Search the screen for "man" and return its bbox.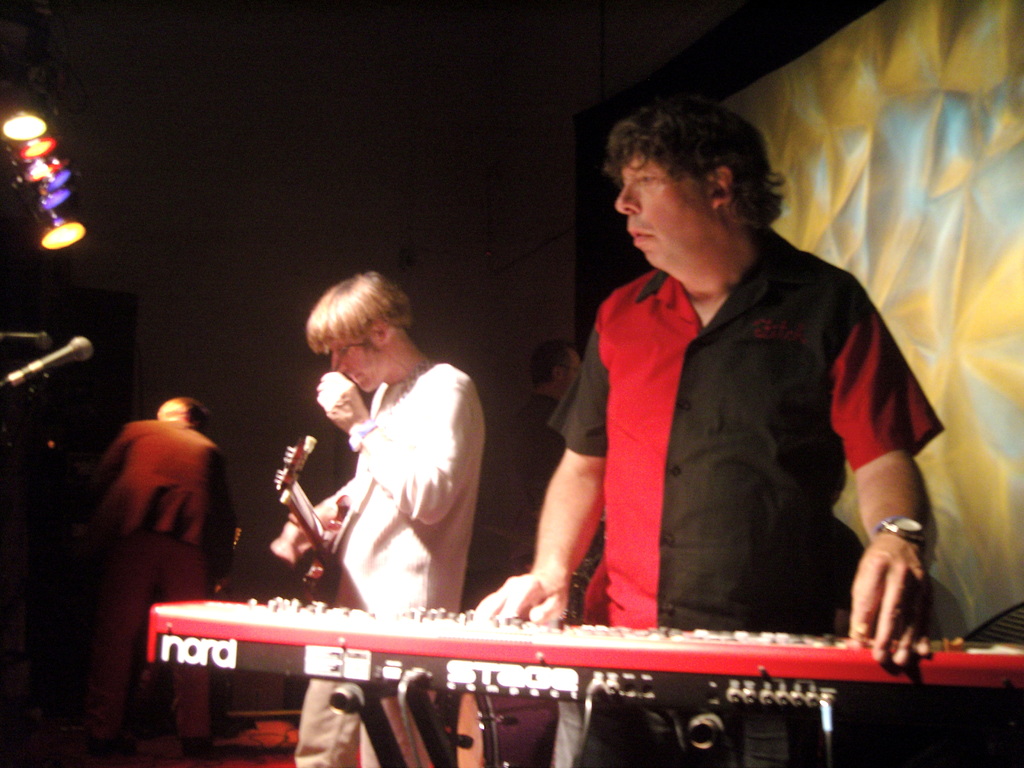
Found: Rect(271, 262, 484, 767).
